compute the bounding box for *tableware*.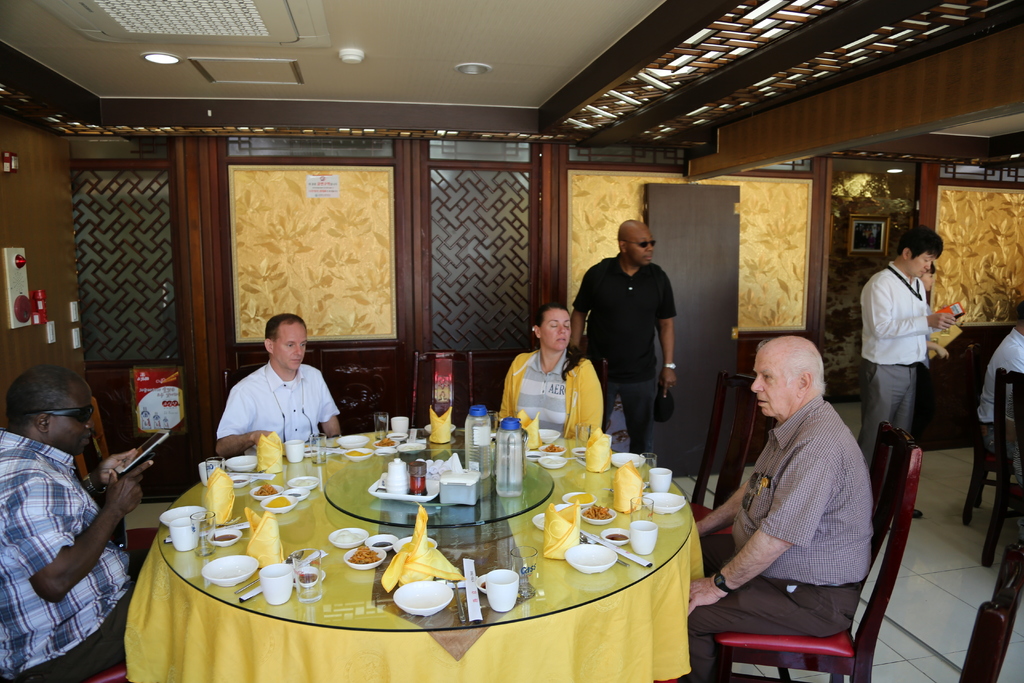
BBox(308, 443, 344, 459).
